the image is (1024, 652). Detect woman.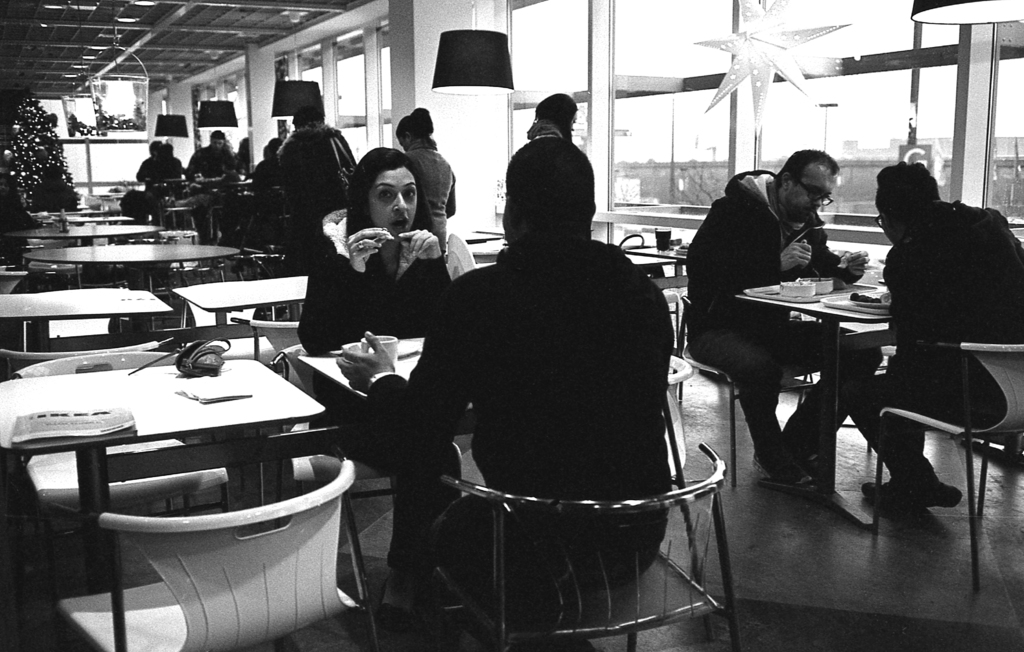
Detection: pyautogui.locateOnScreen(386, 102, 458, 248).
